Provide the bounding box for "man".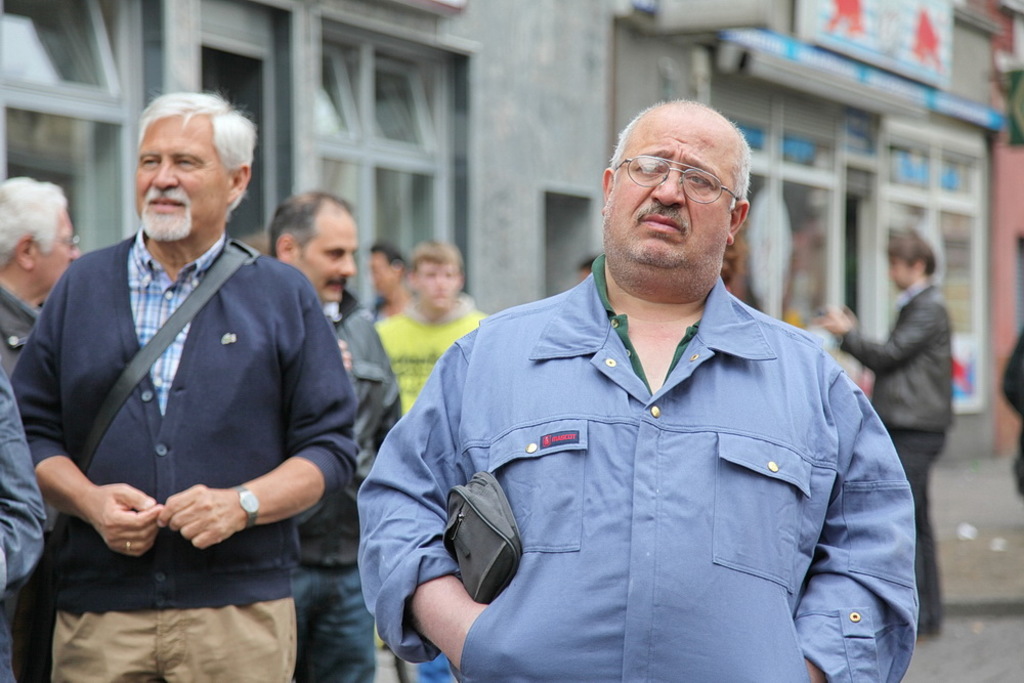
(815,227,954,638).
